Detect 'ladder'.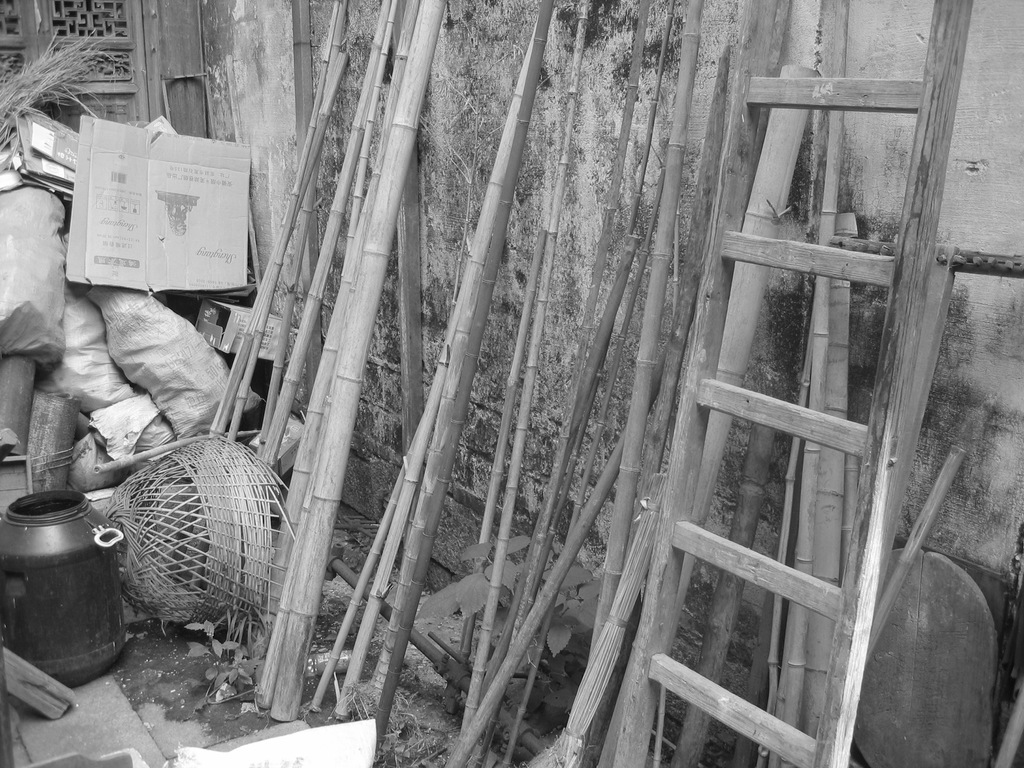
Detected at (left=589, top=0, right=973, bottom=767).
